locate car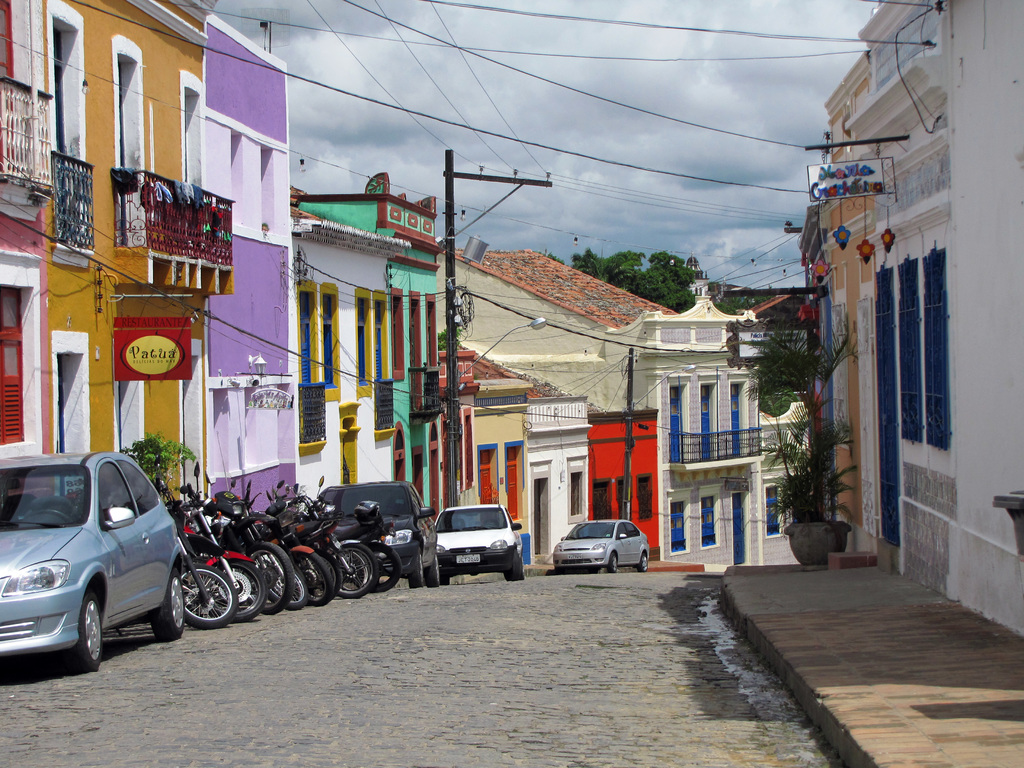
left=0, top=447, right=187, bottom=678
